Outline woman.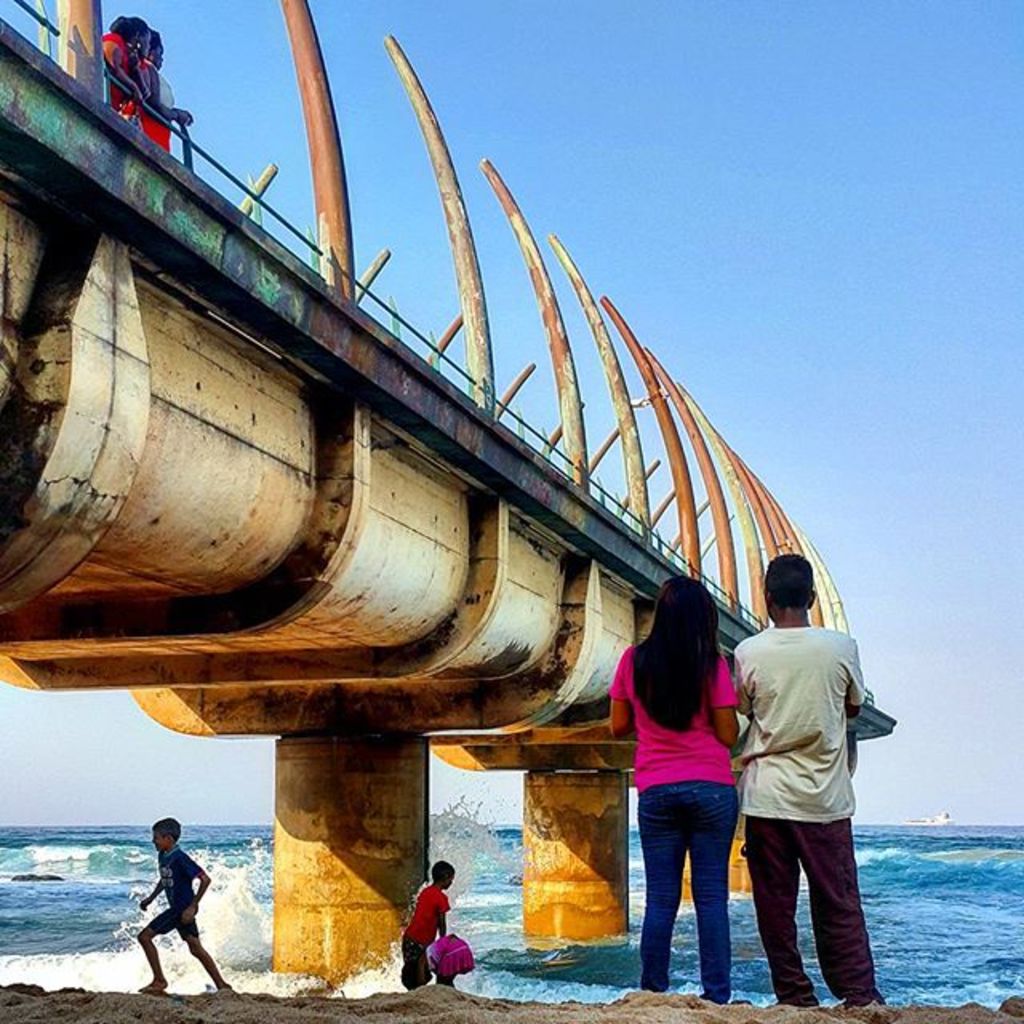
Outline: [94,8,157,117].
